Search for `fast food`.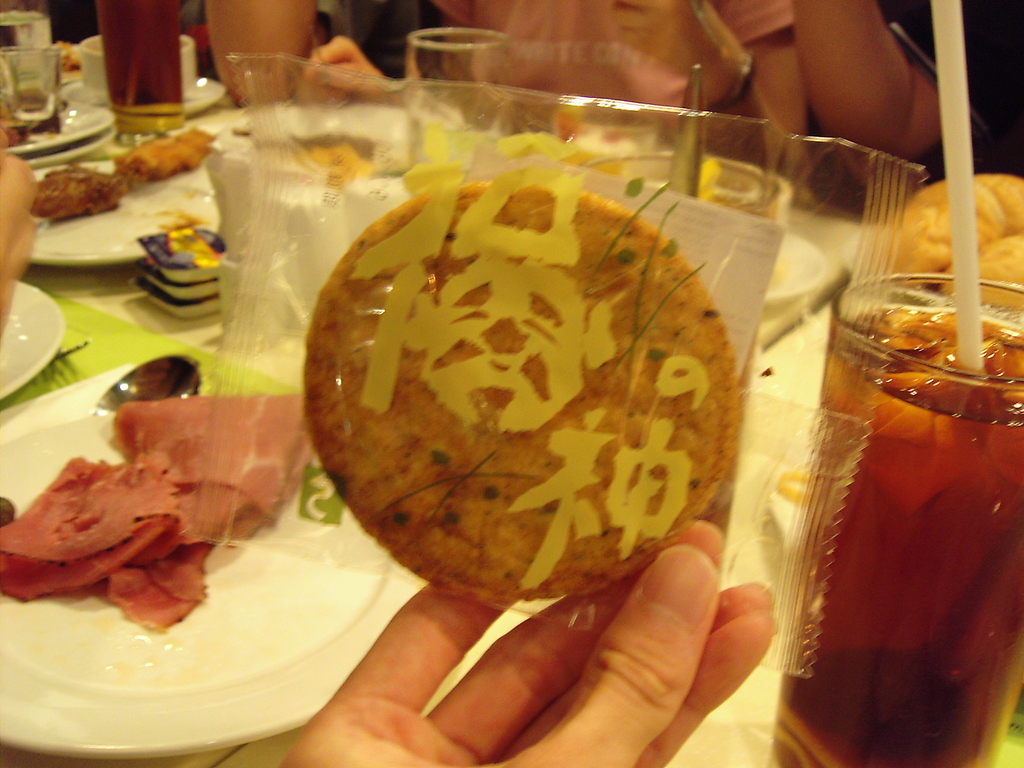
Found at pyautogui.locateOnScreen(945, 240, 1023, 318).
